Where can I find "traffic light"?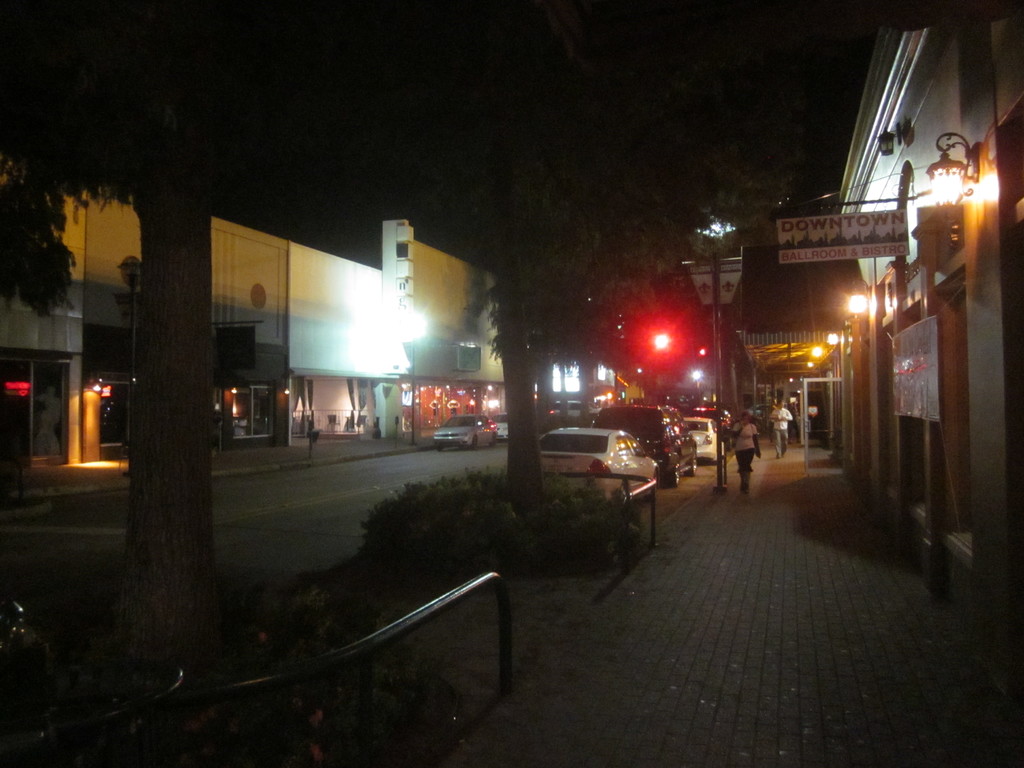
You can find it at rect(694, 344, 710, 363).
